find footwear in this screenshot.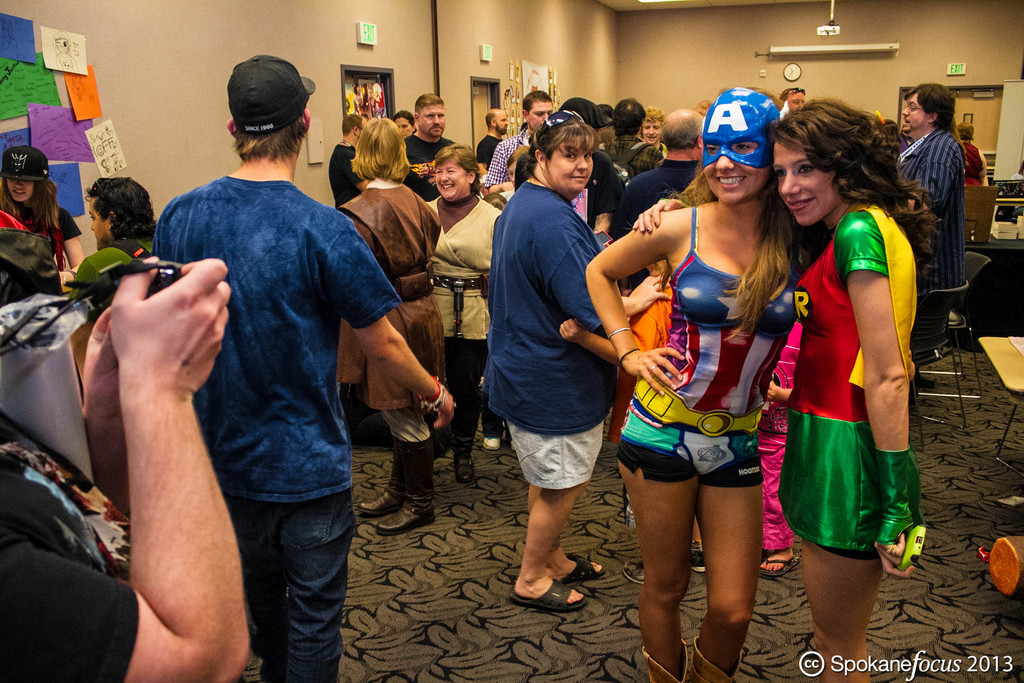
The bounding box for footwear is <box>353,484,397,522</box>.
